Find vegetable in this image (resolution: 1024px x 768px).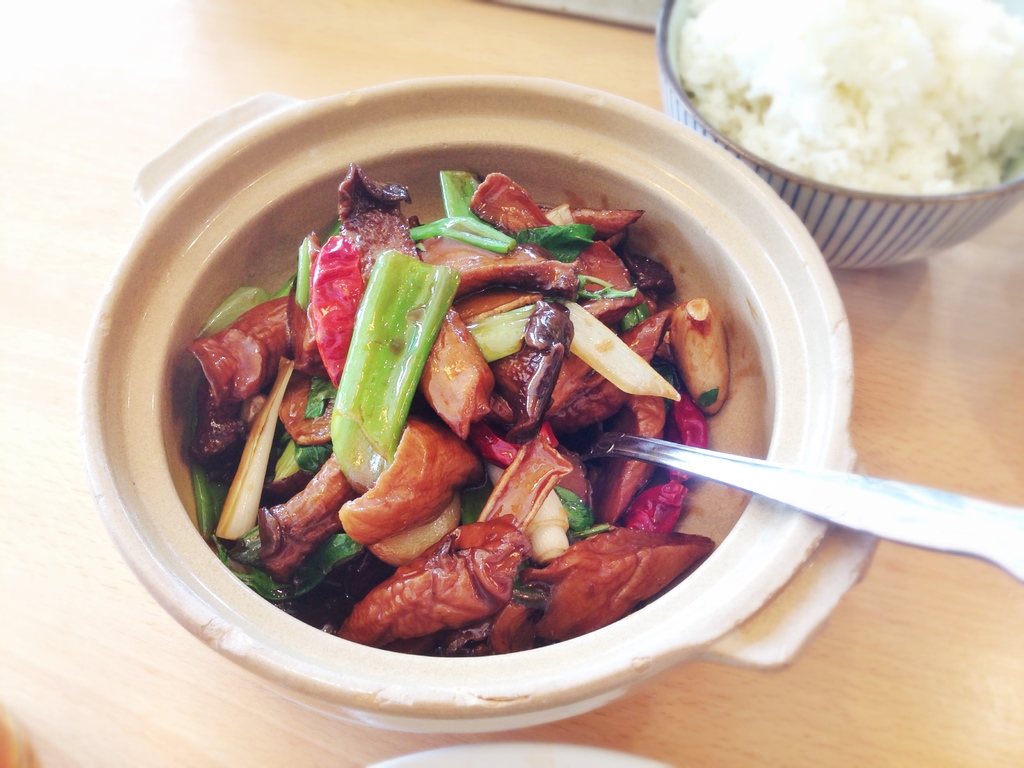
(331, 249, 458, 486).
